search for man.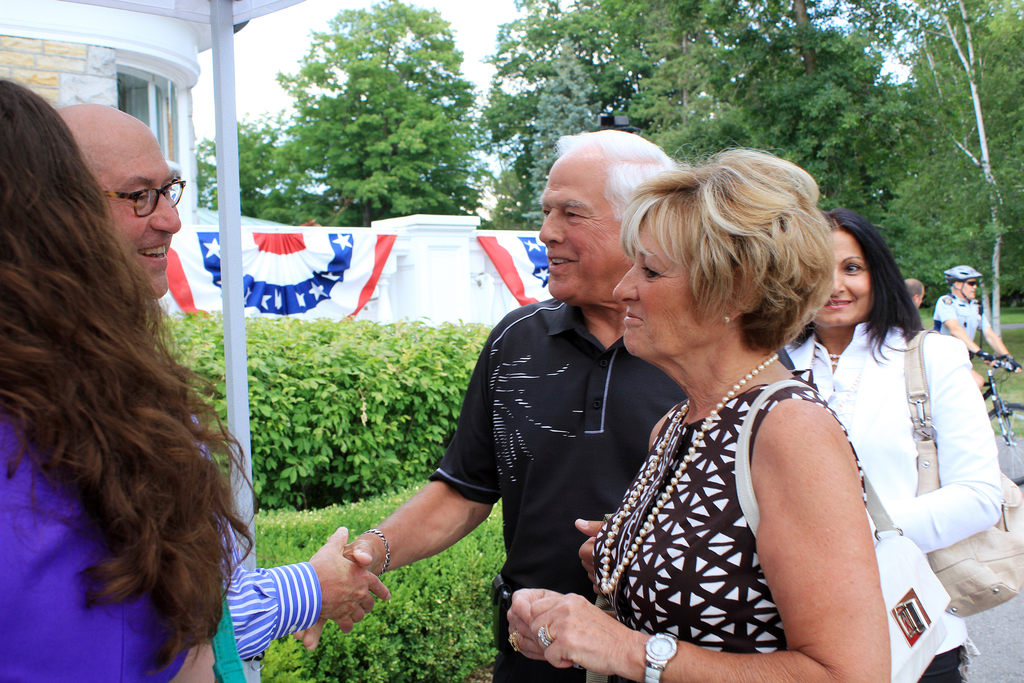
Found at box(929, 263, 1023, 399).
